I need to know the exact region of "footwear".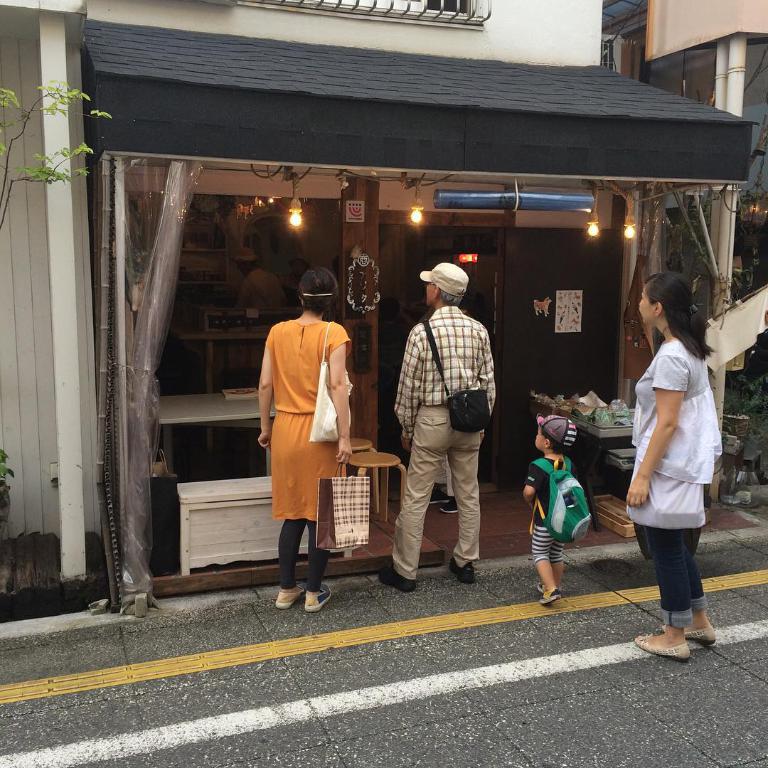
Region: (441,498,457,513).
